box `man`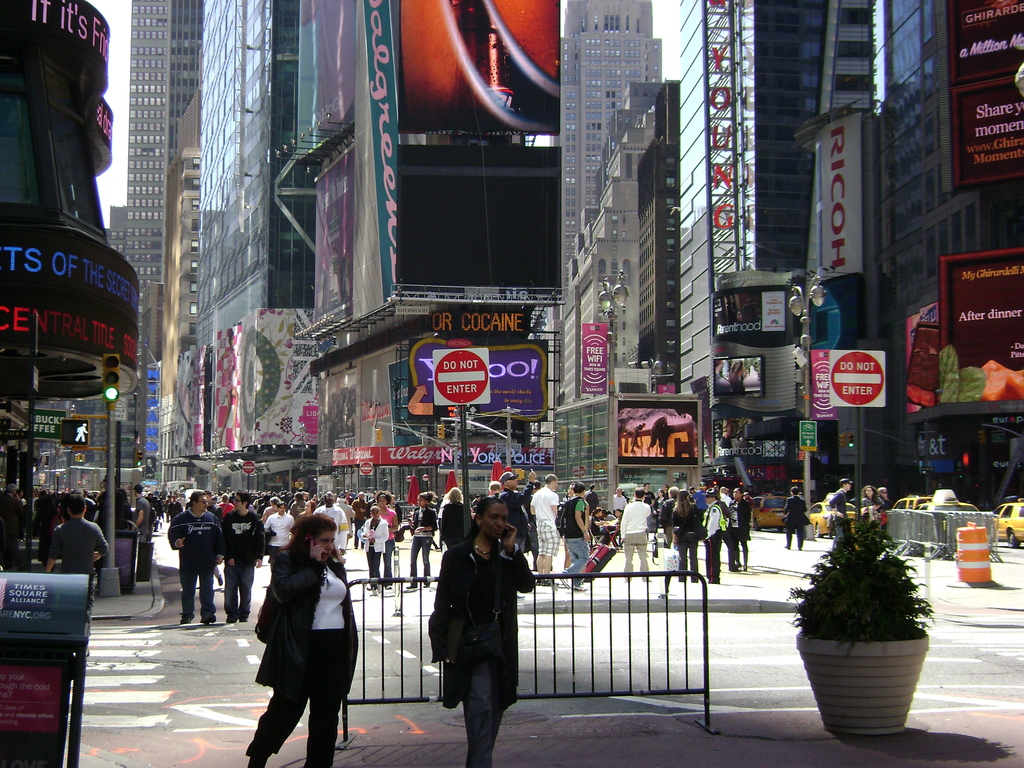
<bbox>489, 479, 502, 499</bbox>
